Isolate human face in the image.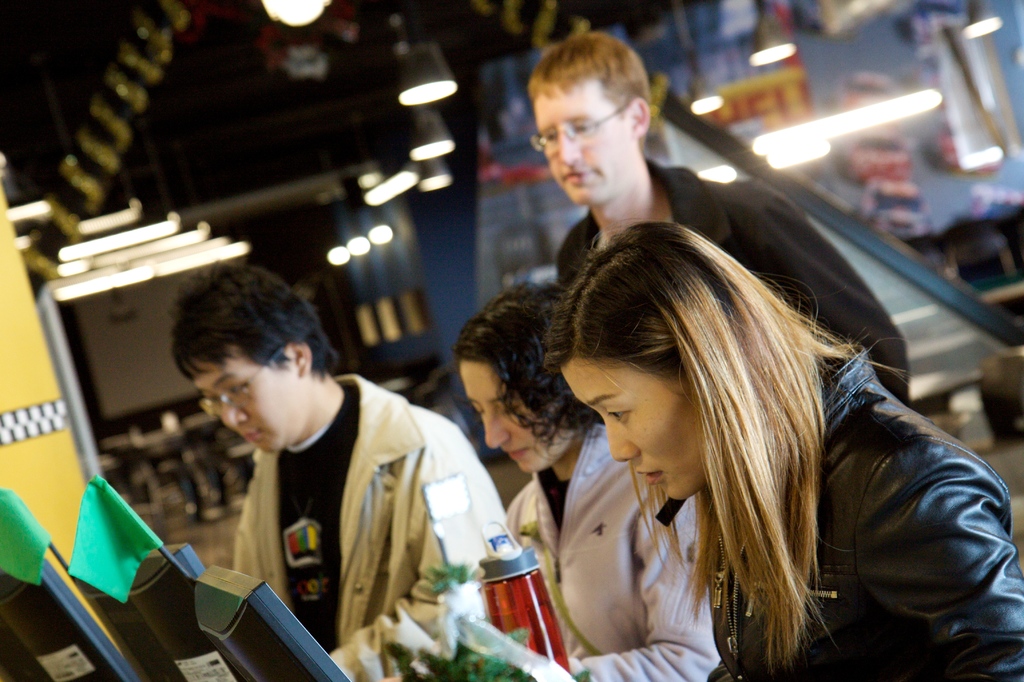
Isolated region: detection(561, 361, 707, 501).
